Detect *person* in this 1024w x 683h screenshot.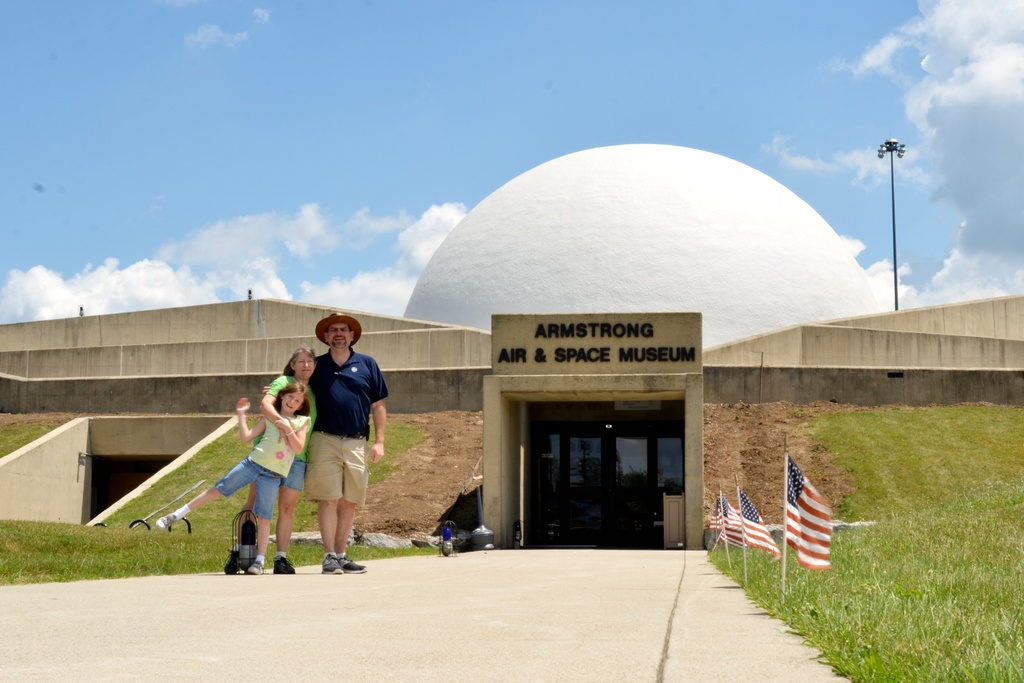
Detection: bbox=(298, 309, 384, 579).
